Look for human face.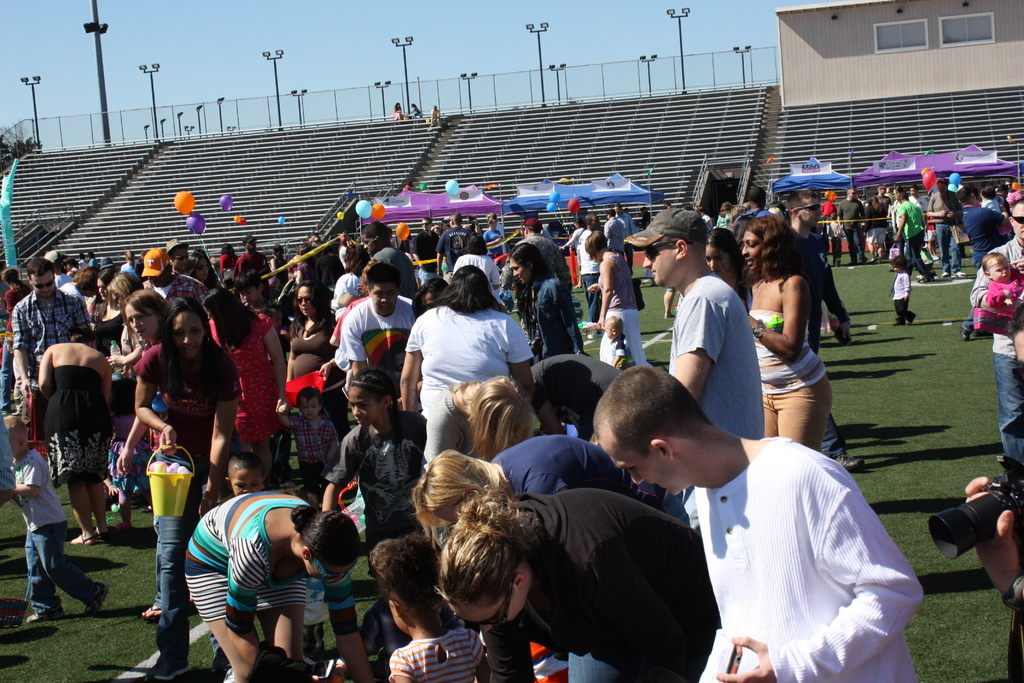
Found: 232:470:260:495.
